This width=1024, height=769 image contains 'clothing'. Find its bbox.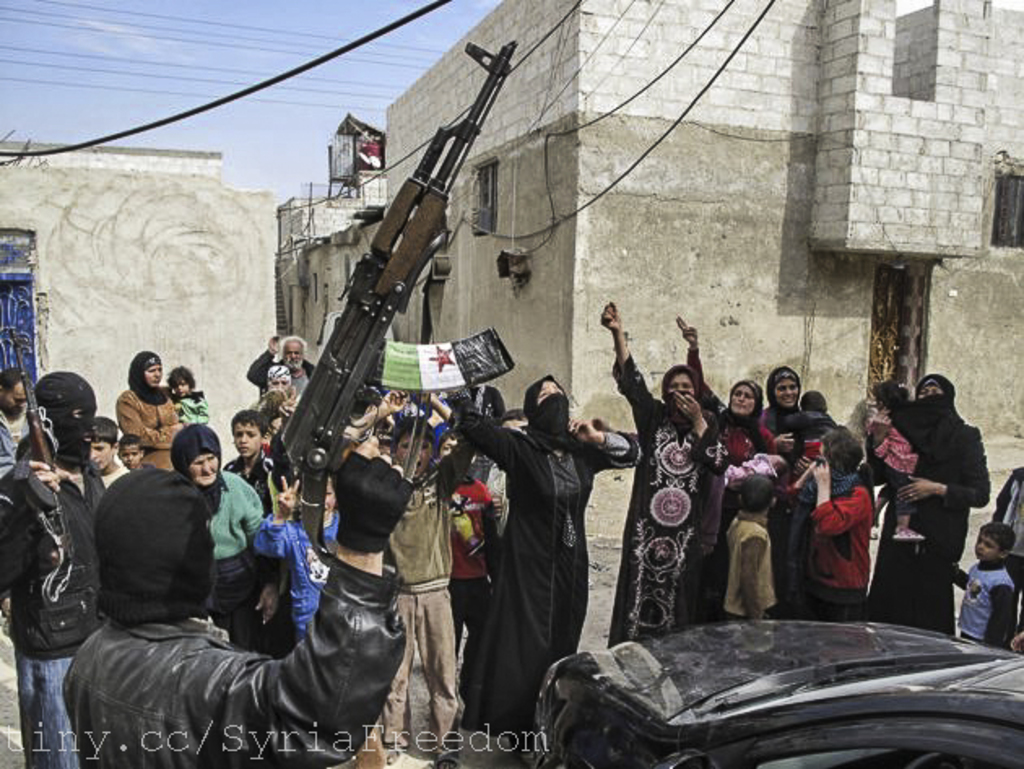
crop(60, 553, 406, 767).
